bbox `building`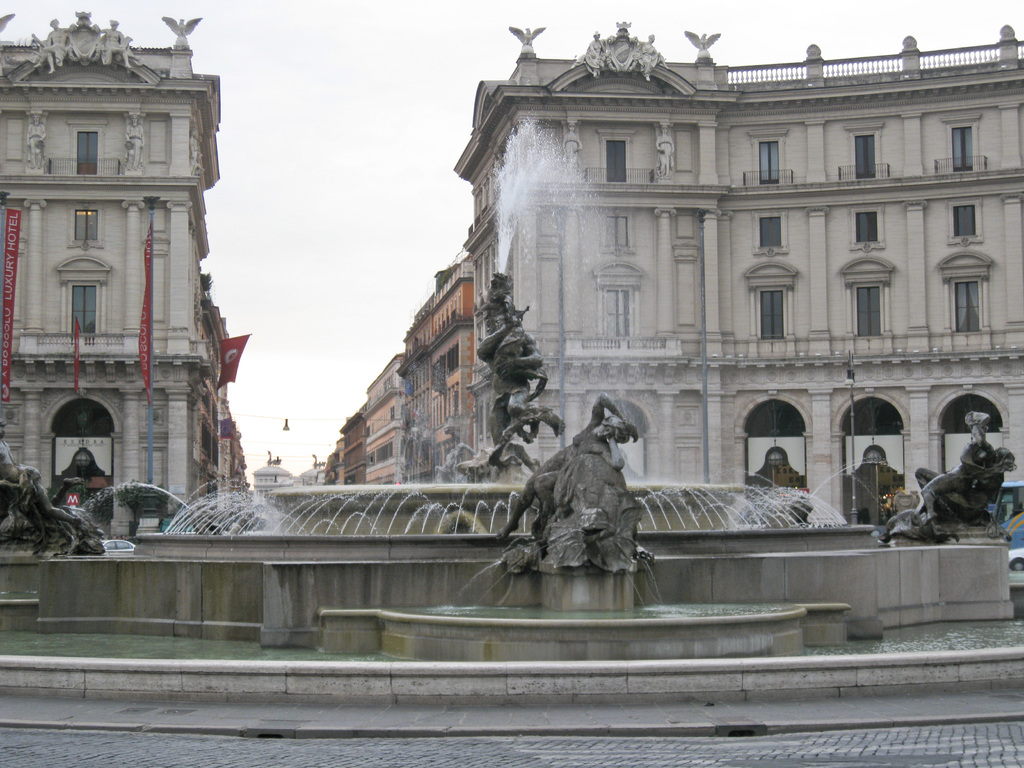
bbox=(319, 257, 509, 481)
